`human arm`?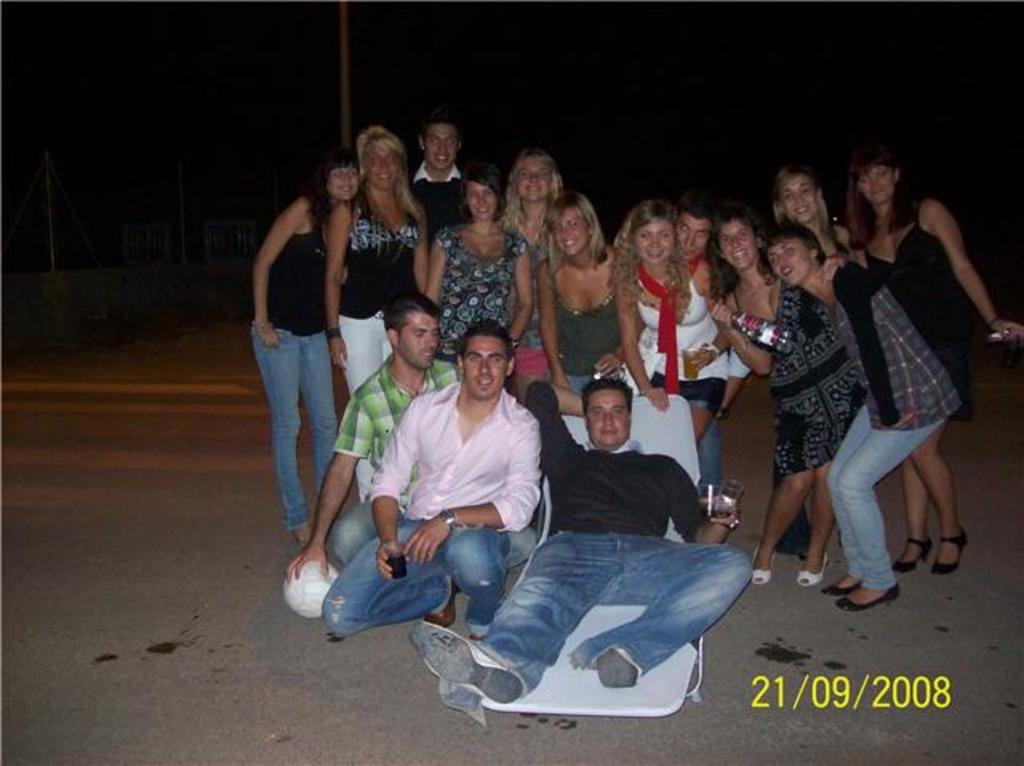
[814,245,851,289]
